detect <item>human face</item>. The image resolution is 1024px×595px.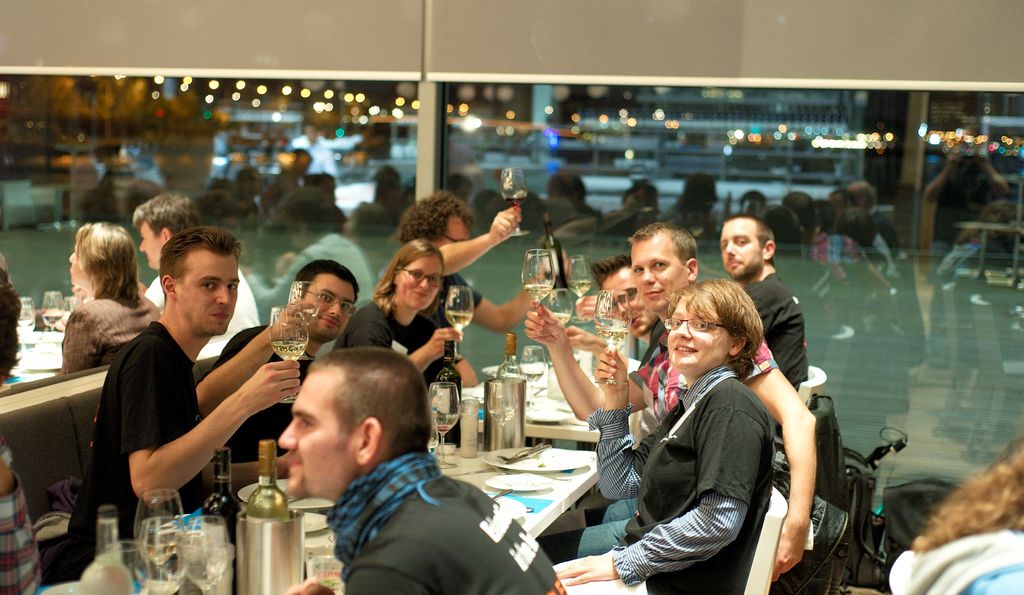
bbox=[431, 221, 470, 248].
